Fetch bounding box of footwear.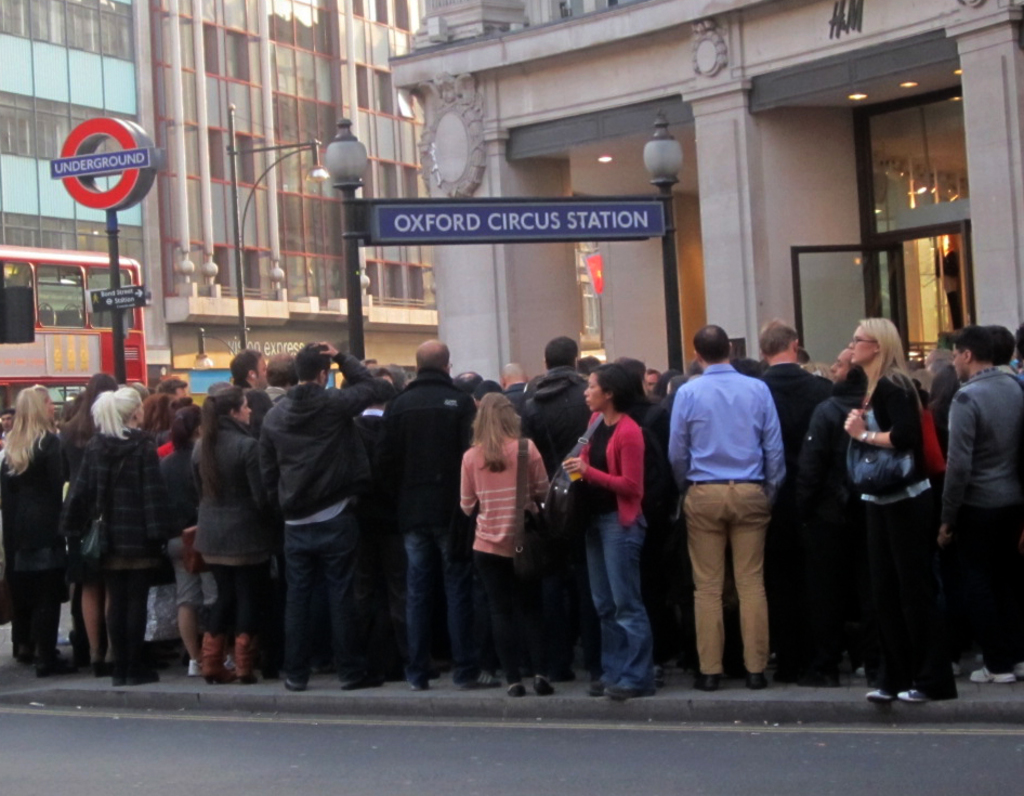
Bbox: [x1=747, y1=673, x2=769, y2=690].
